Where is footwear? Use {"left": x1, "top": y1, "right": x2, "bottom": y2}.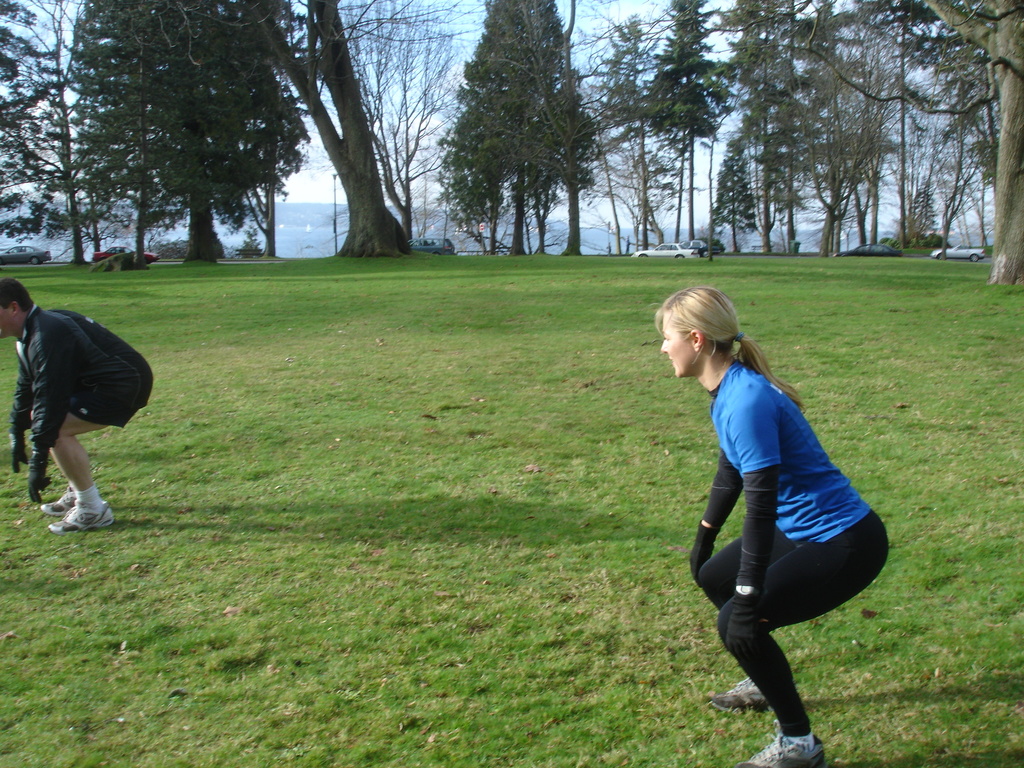
{"left": 47, "top": 498, "right": 115, "bottom": 535}.
